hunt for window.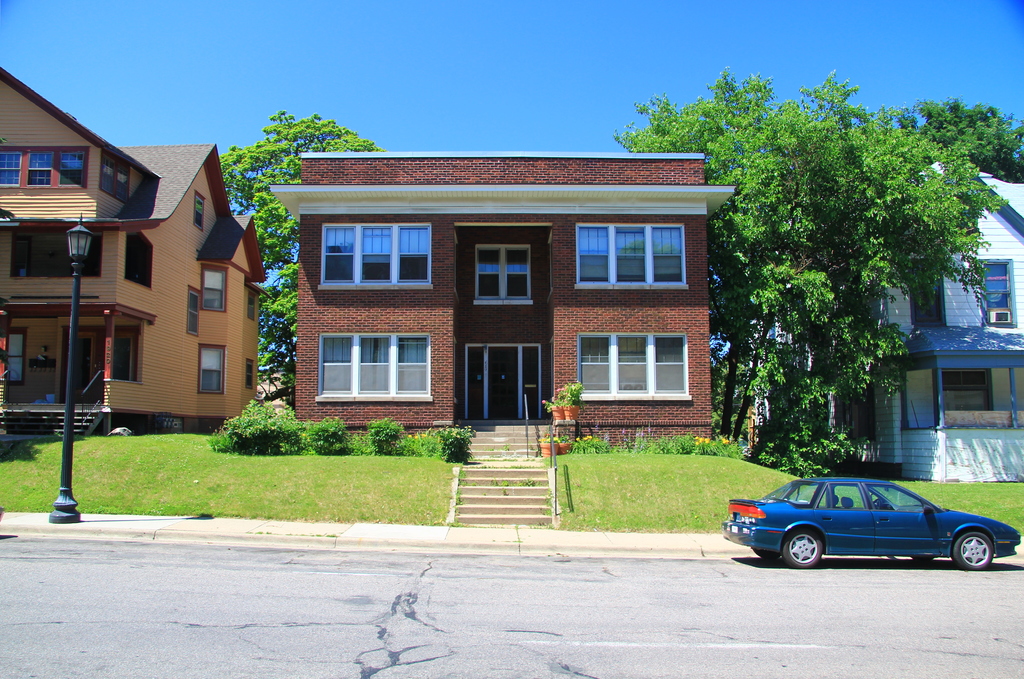
Hunted down at bbox=[193, 190, 204, 229].
